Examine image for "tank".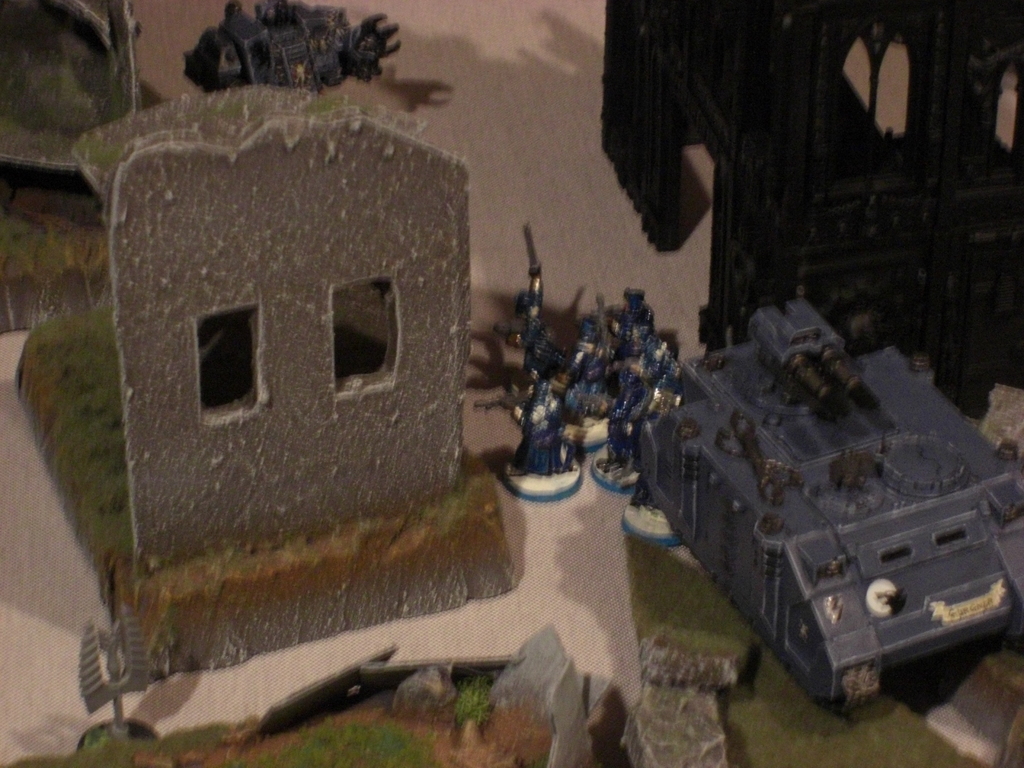
Examination result: BBox(633, 297, 1023, 716).
